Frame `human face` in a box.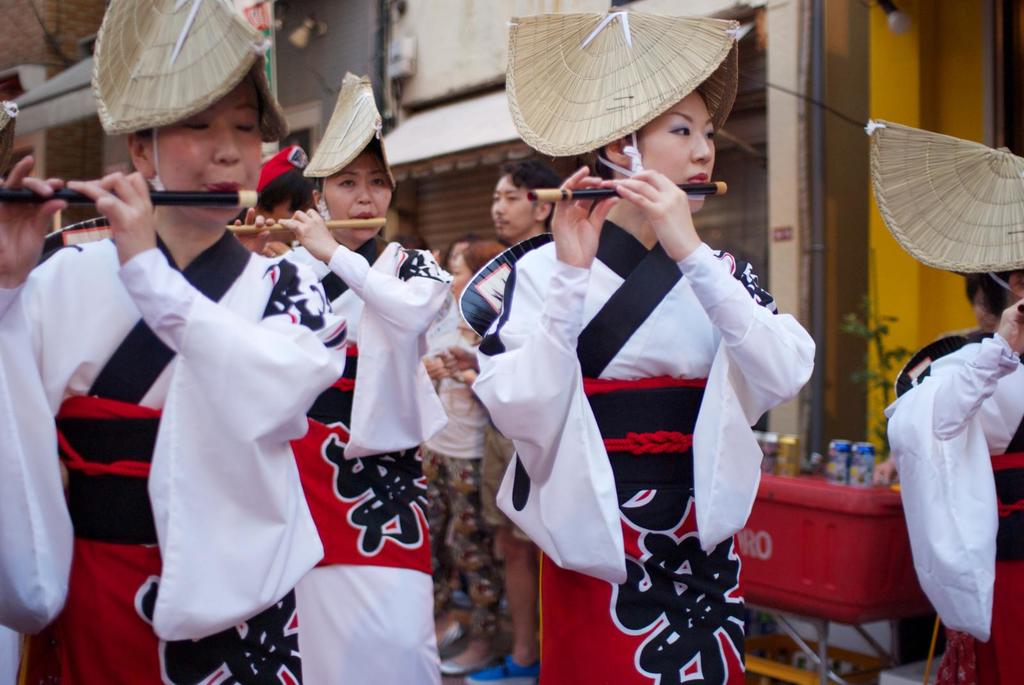
(321,148,394,240).
